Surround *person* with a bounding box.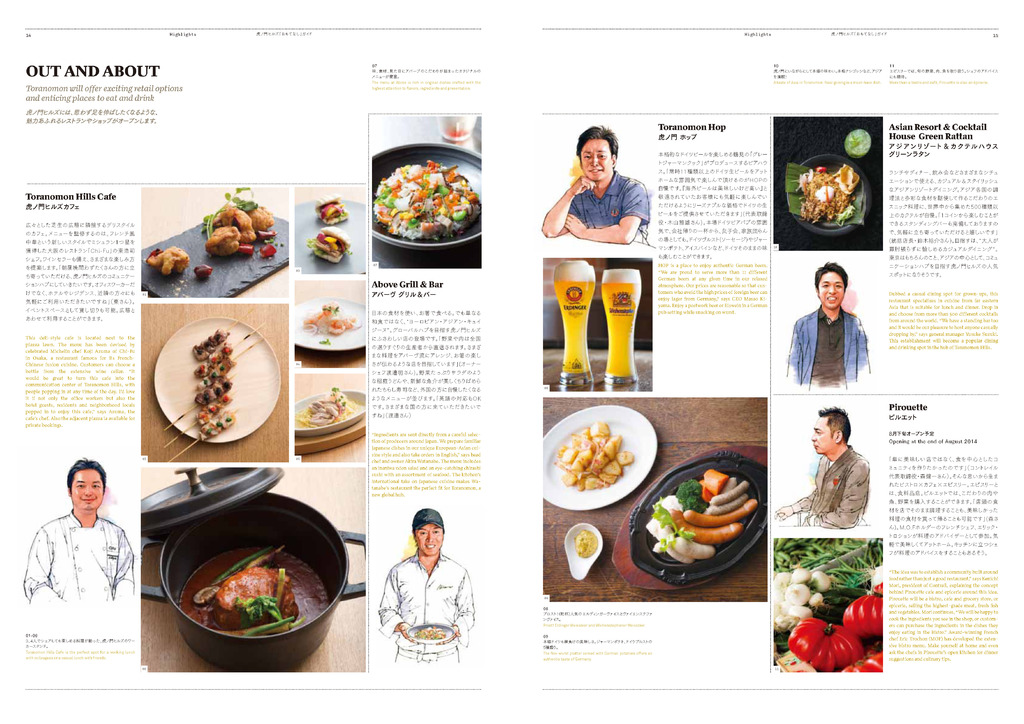
x1=794, y1=268, x2=875, y2=403.
